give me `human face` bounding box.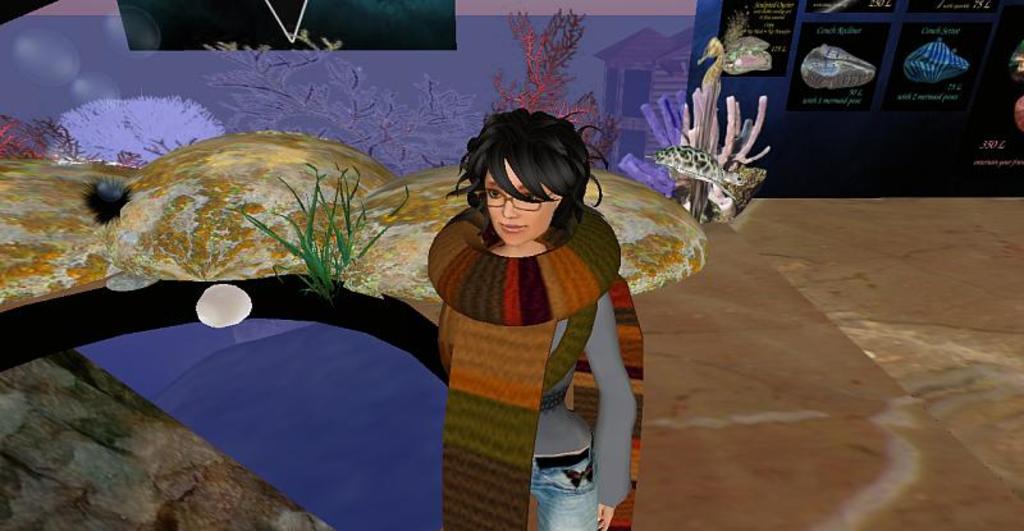
(476,160,557,248).
